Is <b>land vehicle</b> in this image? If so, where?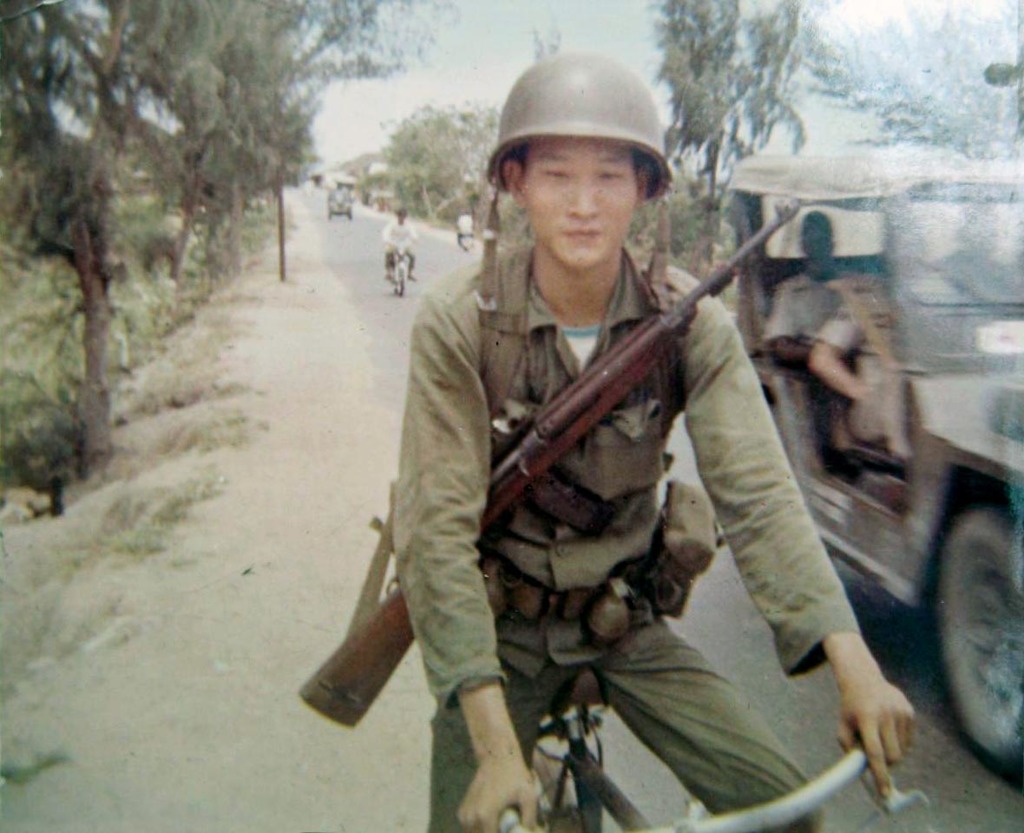
Yes, at 722:149:1023:772.
